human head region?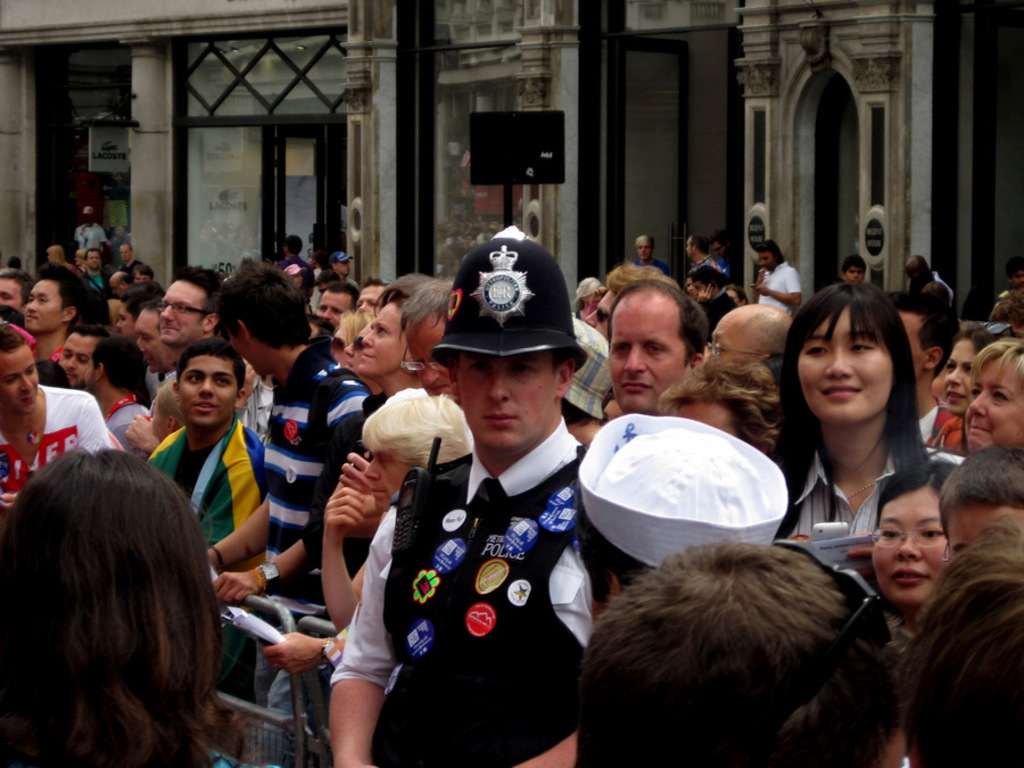
Rect(571, 413, 796, 629)
